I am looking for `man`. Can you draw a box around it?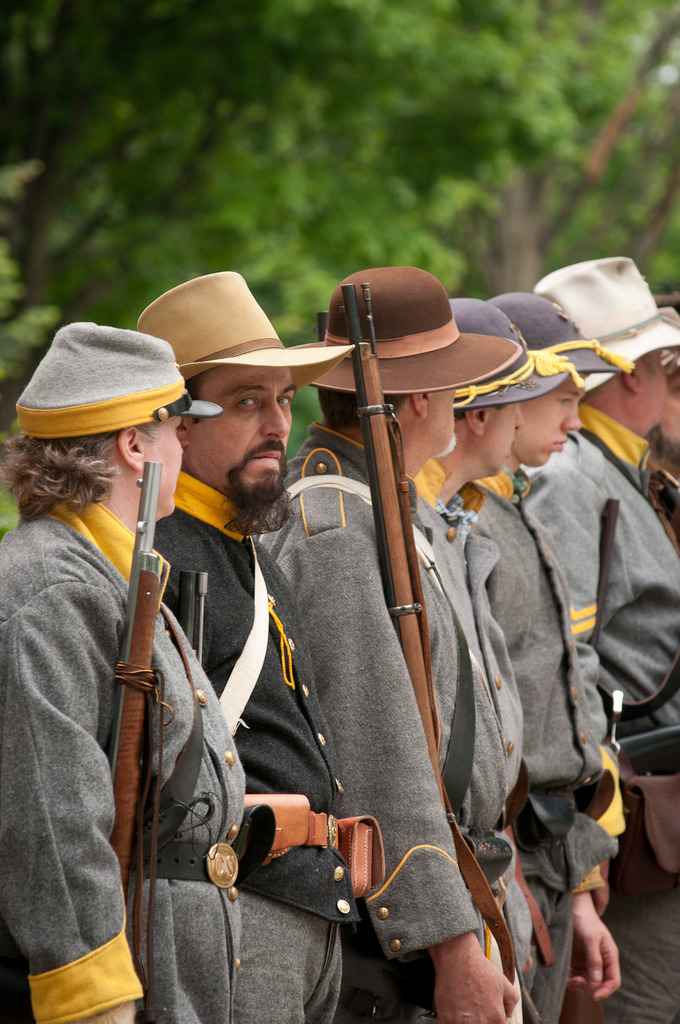
Sure, the bounding box is 470 285 625 1023.
